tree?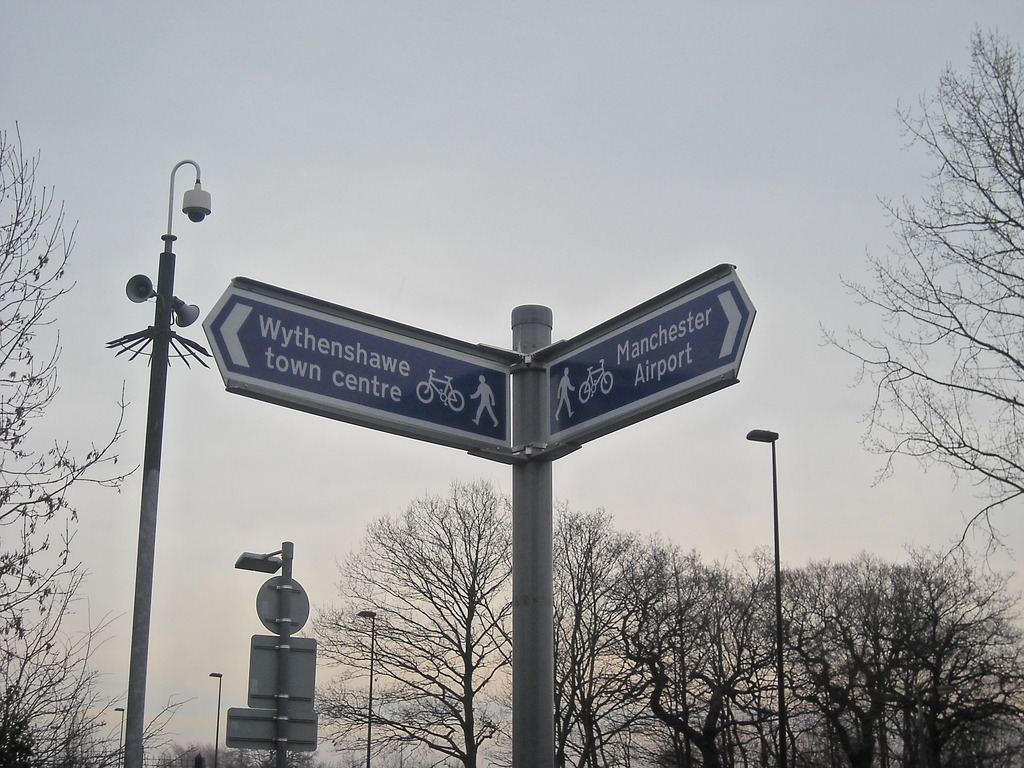
<box>714,562,1023,767</box>
